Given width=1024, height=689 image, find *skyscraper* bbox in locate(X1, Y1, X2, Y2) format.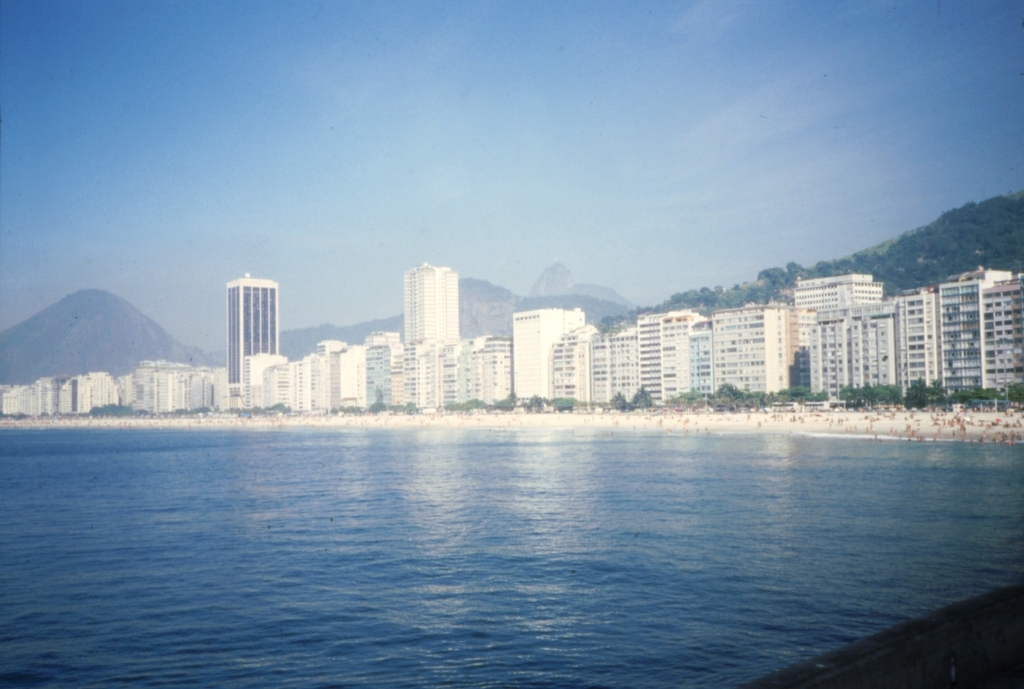
locate(222, 282, 278, 400).
